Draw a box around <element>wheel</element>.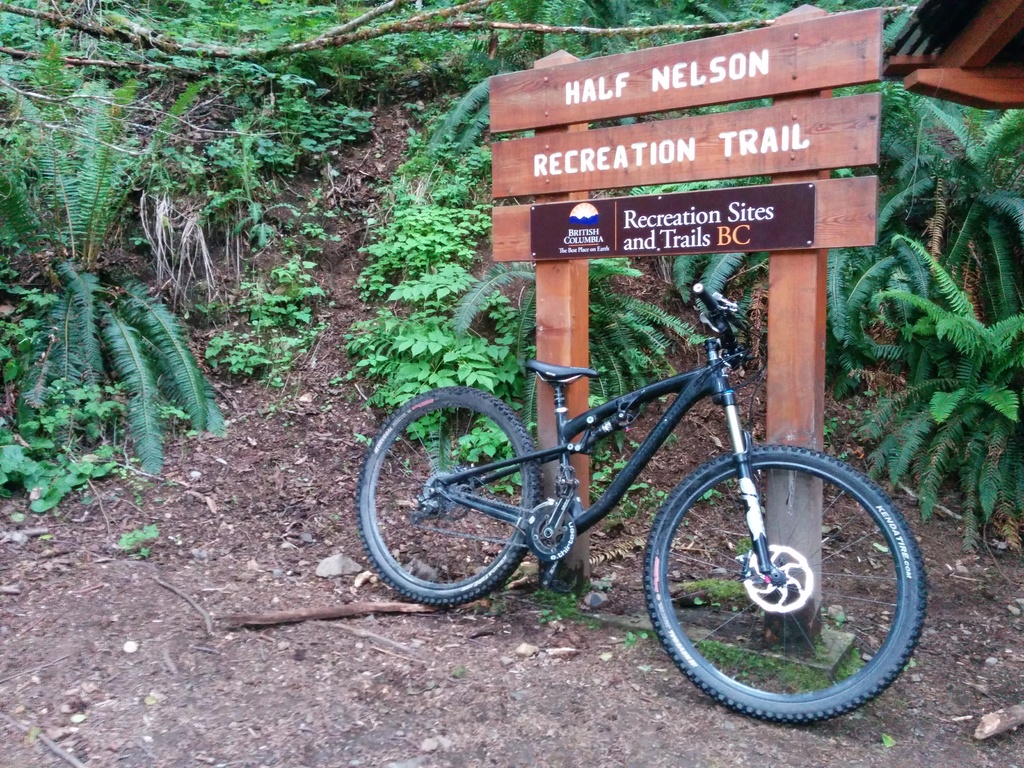
region(647, 441, 950, 735).
